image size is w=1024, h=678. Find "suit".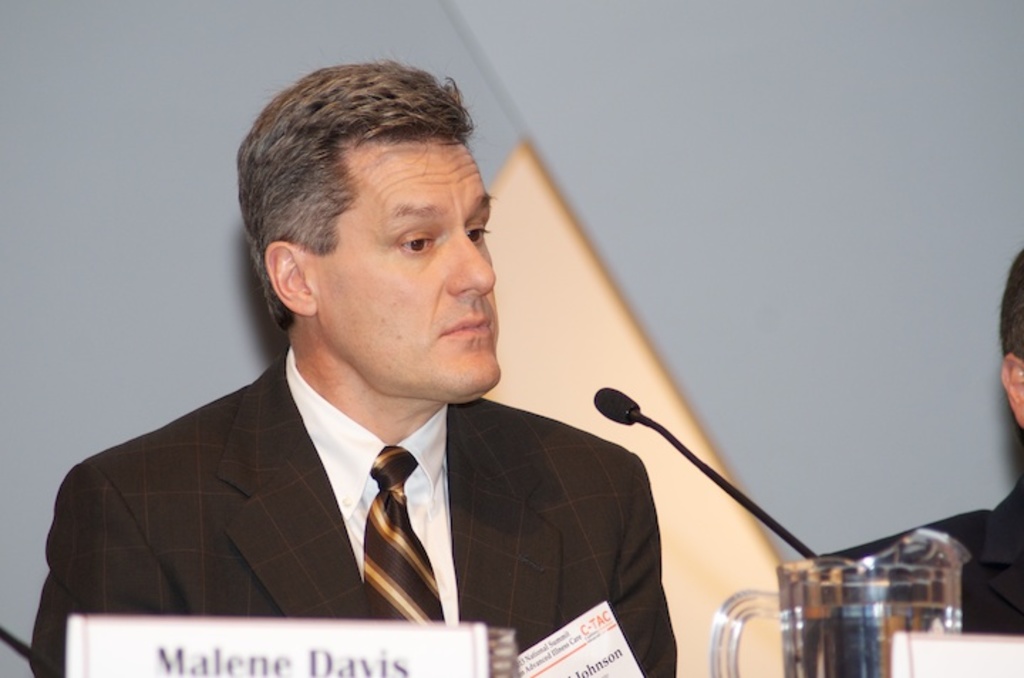
pyautogui.locateOnScreen(54, 320, 707, 640).
